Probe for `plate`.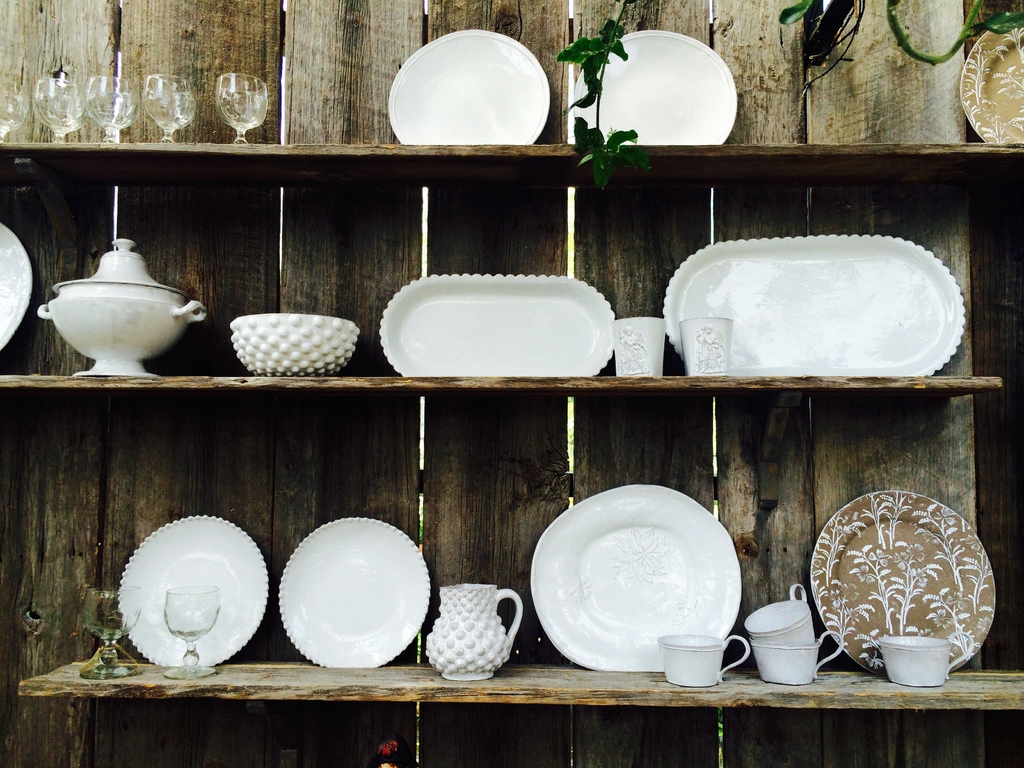
Probe result: (left=0, top=218, right=33, bottom=349).
